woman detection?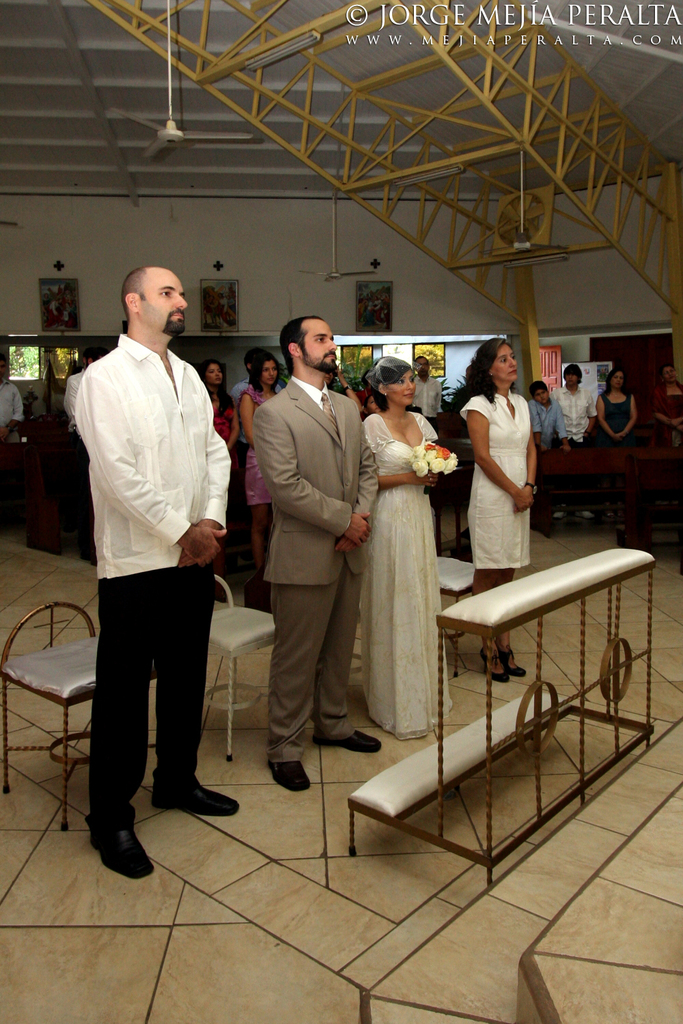
x1=650 y1=360 x2=682 y2=449
